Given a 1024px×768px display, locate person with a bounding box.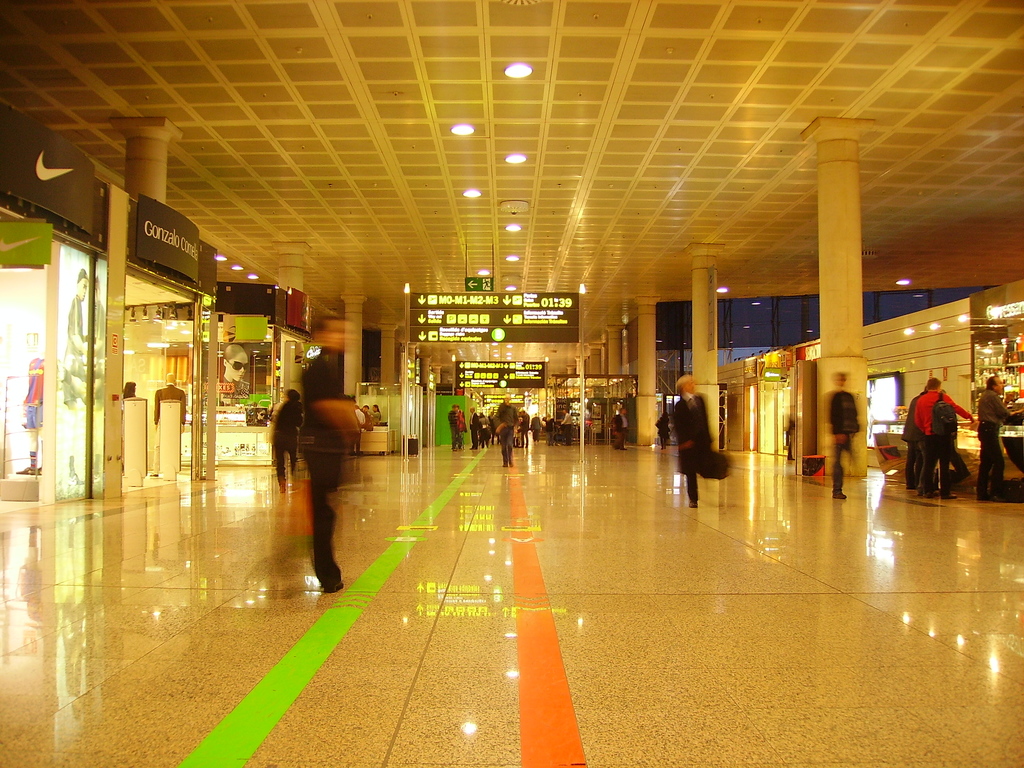
Located: bbox(914, 378, 973, 502).
